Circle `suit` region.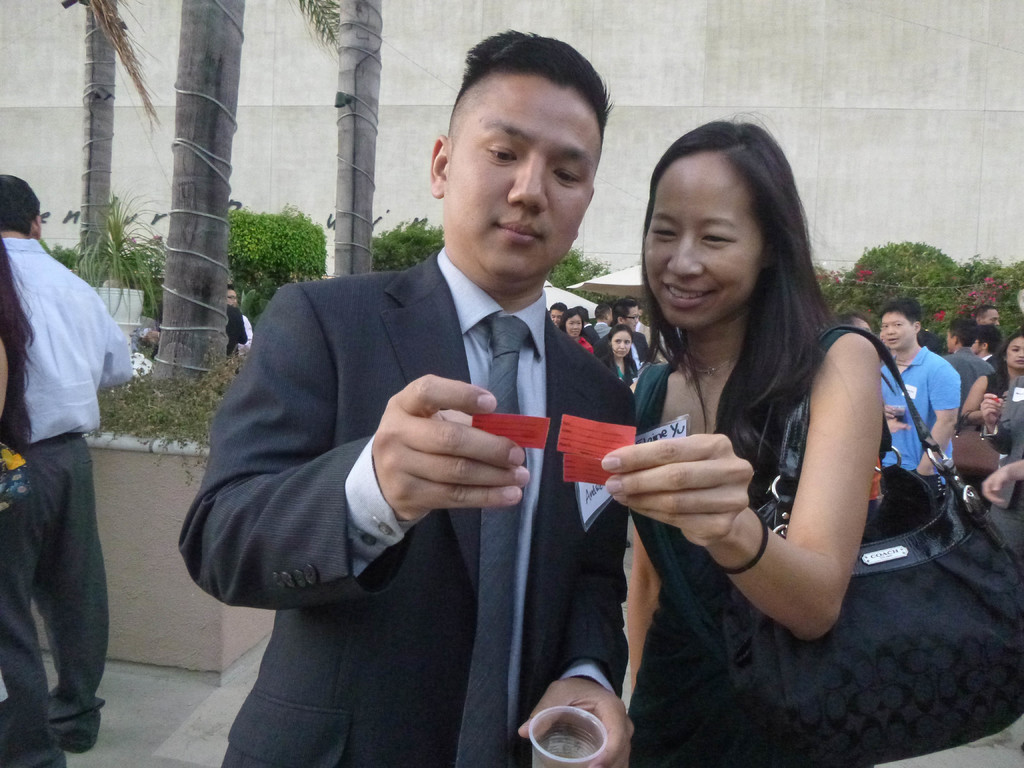
Region: 596,322,612,337.
